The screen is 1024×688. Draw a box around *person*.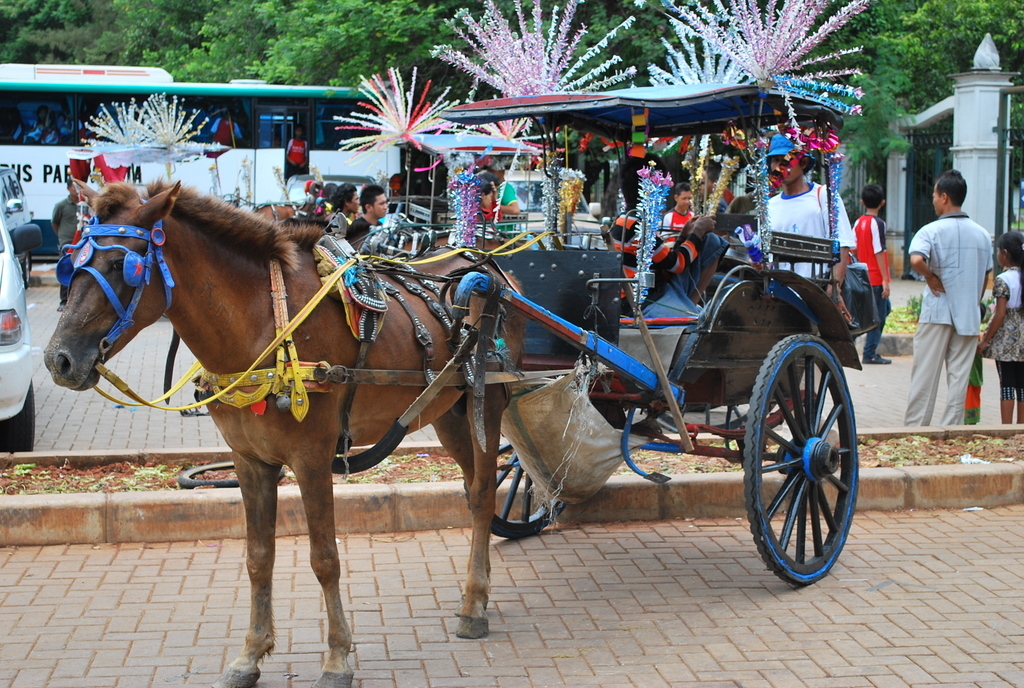
bbox(50, 182, 75, 312).
